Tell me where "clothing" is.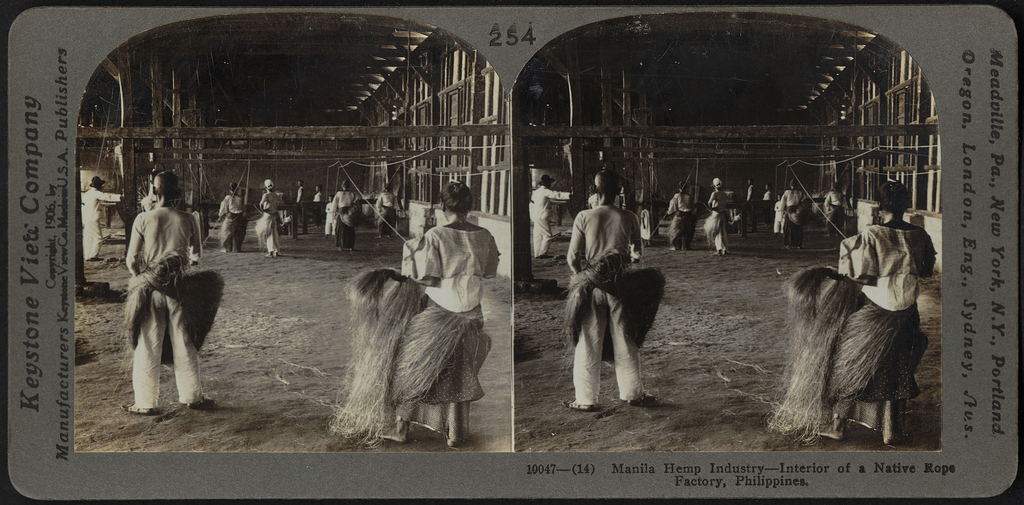
"clothing" is at 378/192/410/232.
